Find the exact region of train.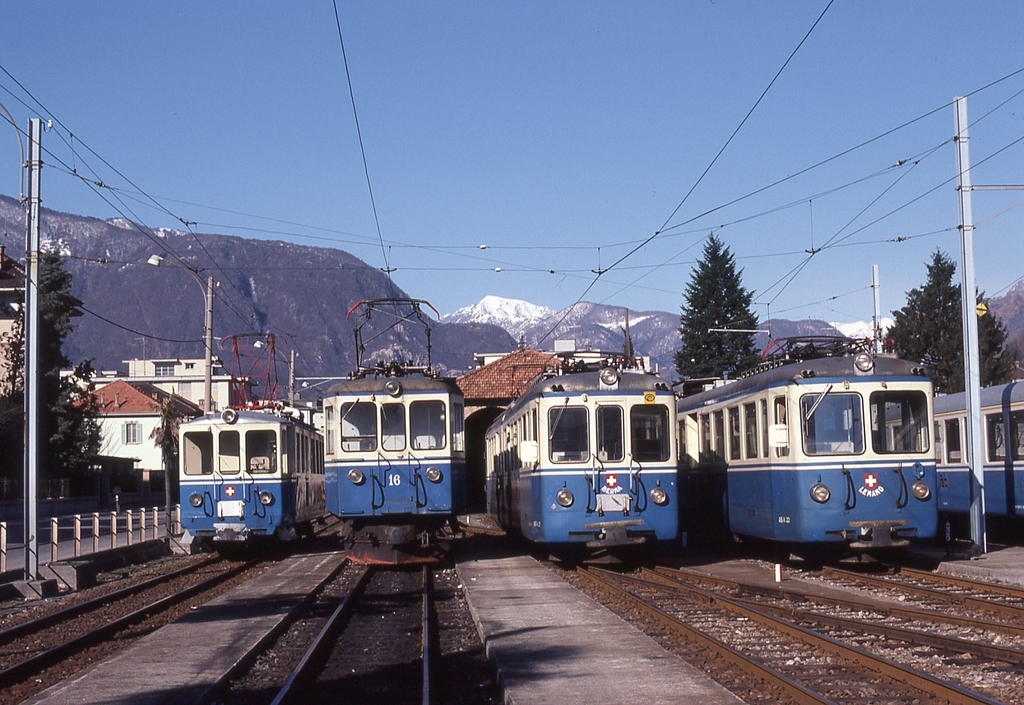
Exact region: bbox(876, 376, 1023, 547).
